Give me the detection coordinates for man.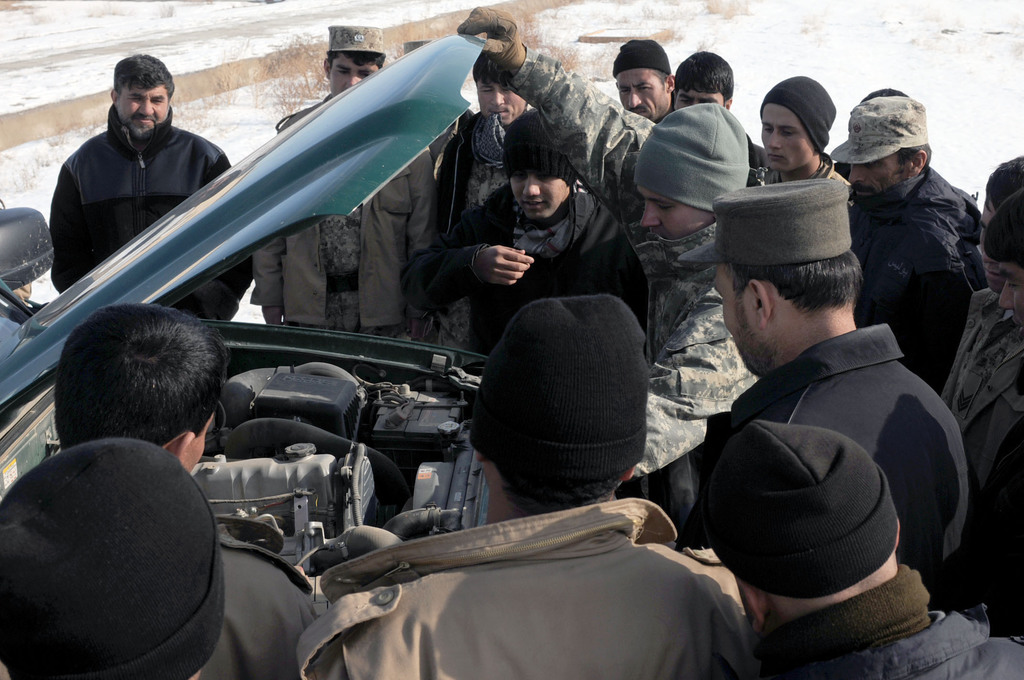
locate(446, 1, 776, 476).
